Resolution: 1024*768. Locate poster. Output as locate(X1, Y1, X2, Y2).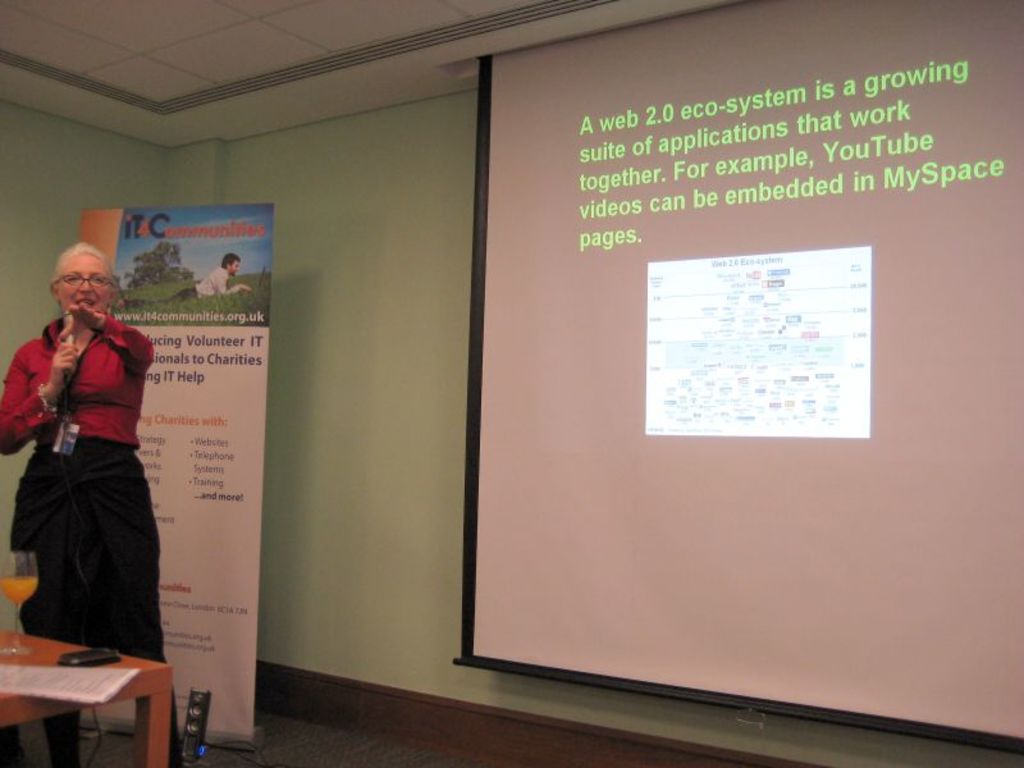
locate(82, 202, 275, 746).
